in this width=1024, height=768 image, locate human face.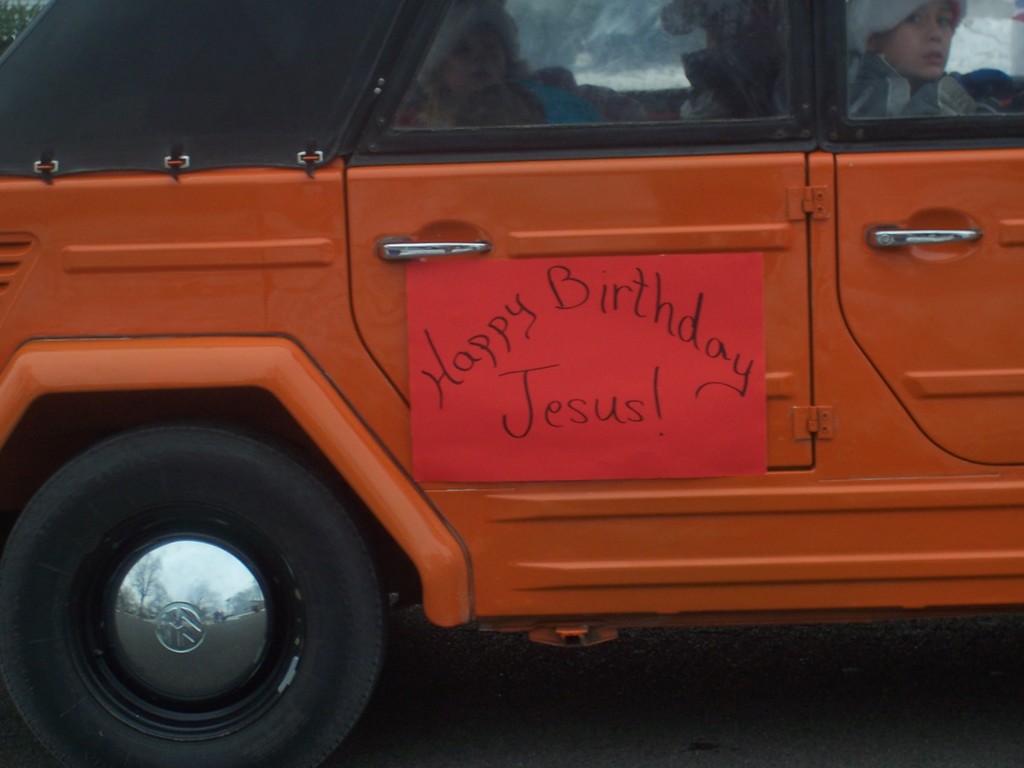
Bounding box: left=887, top=0, right=955, bottom=82.
